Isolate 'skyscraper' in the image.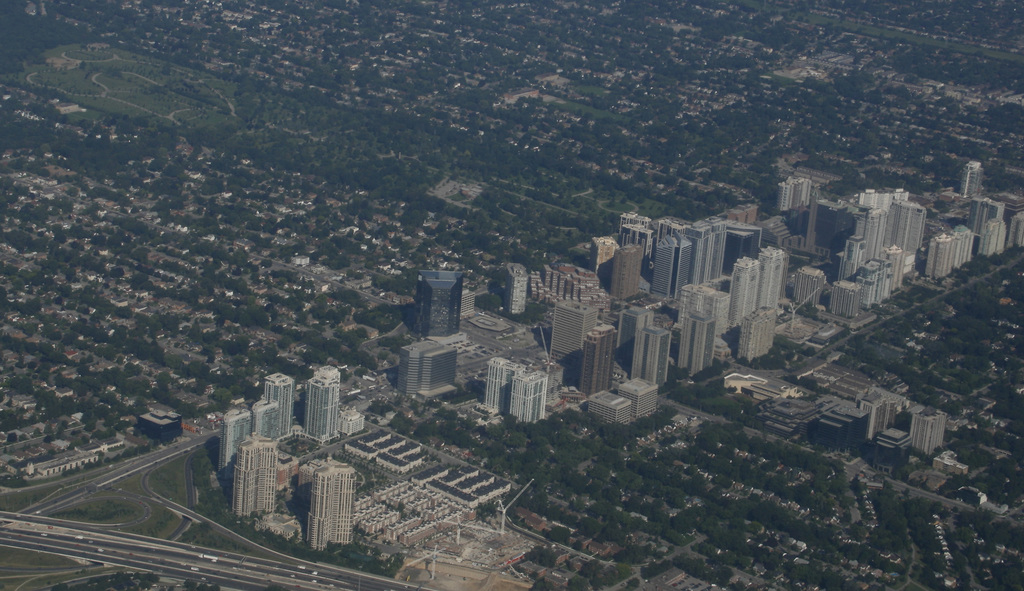
Isolated region: [580,323,618,396].
